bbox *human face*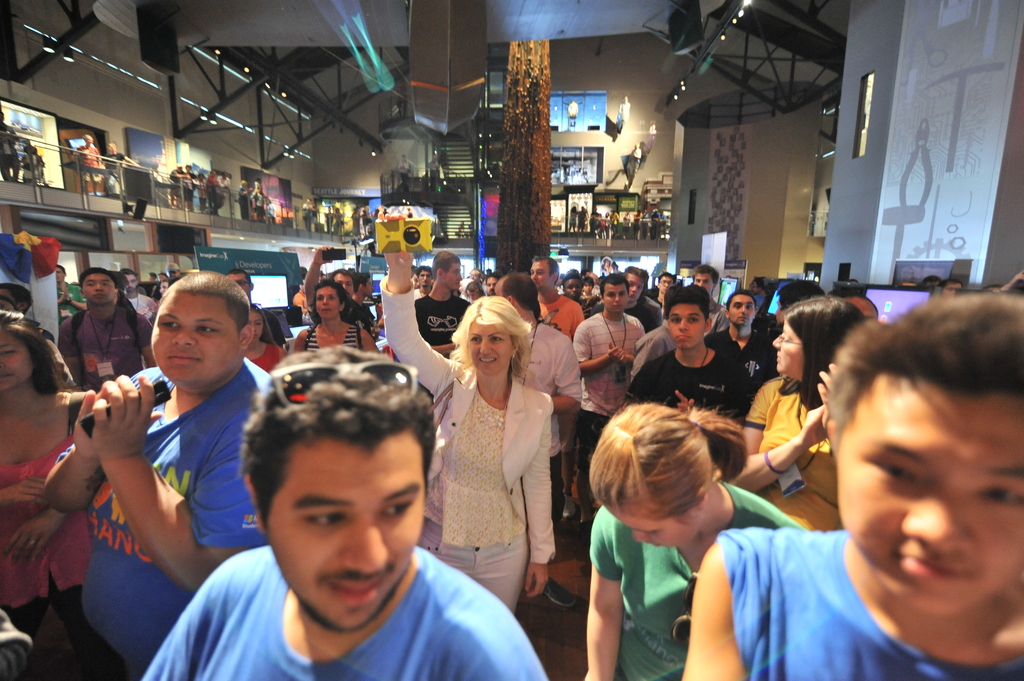
locate(76, 271, 122, 308)
